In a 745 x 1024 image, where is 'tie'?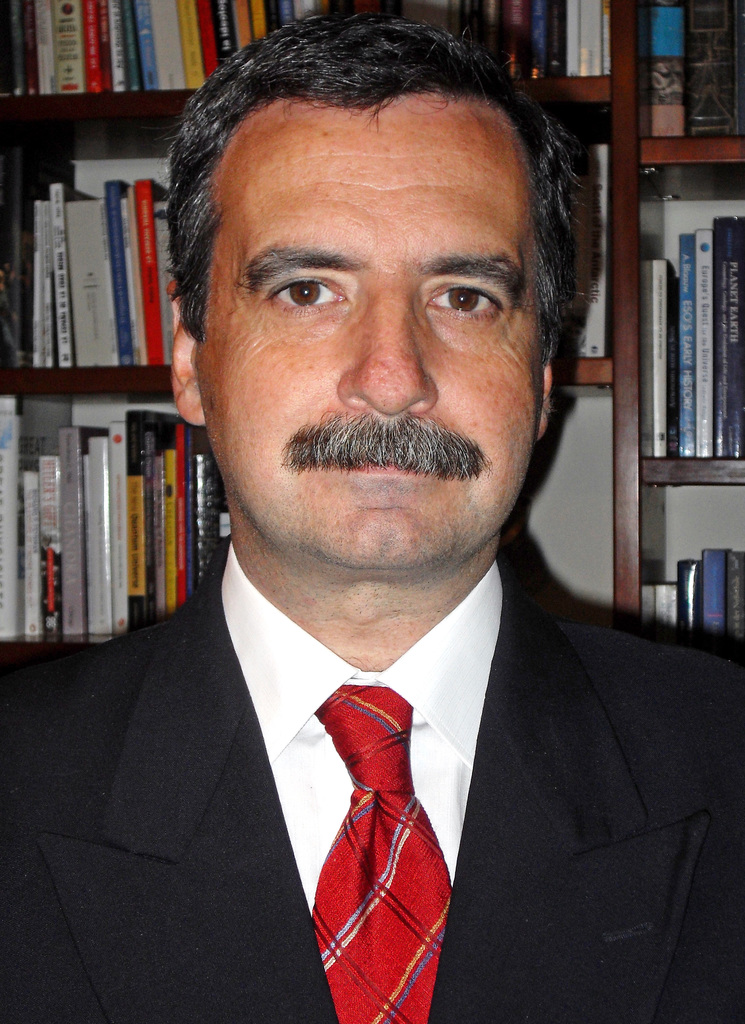
detection(313, 689, 464, 1023).
